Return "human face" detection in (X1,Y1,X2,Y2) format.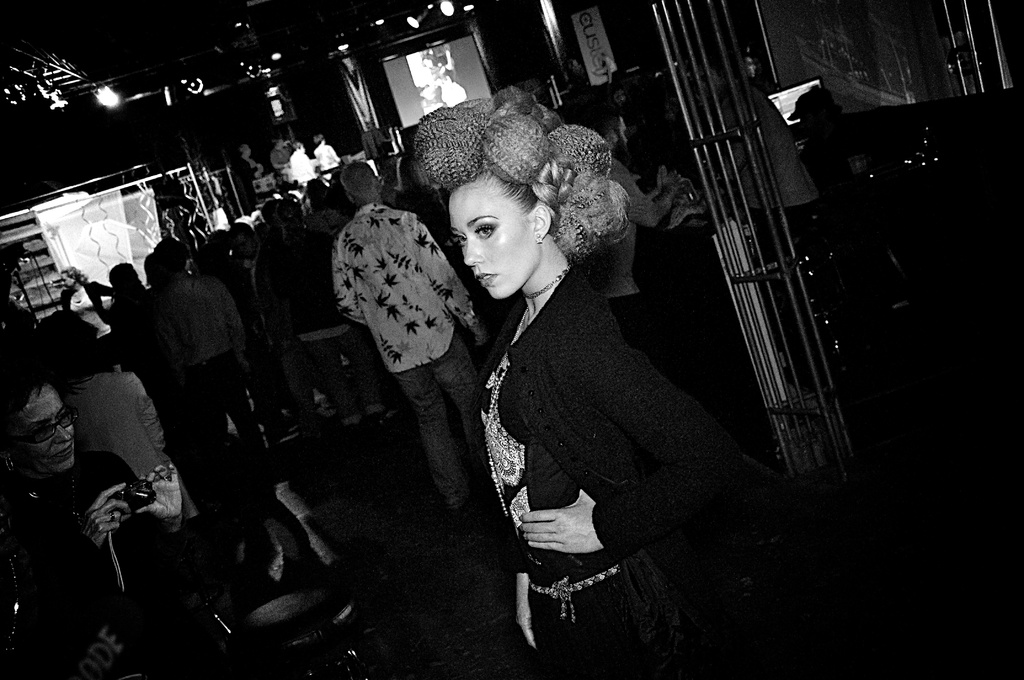
(14,387,77,472).
